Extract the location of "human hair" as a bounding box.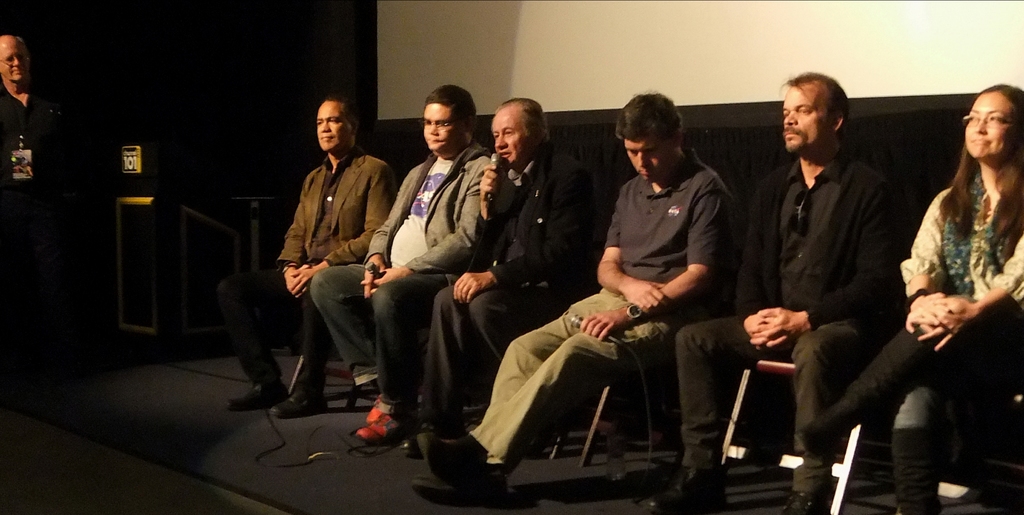
[left=498, top=100, right=549, bottom=152].
